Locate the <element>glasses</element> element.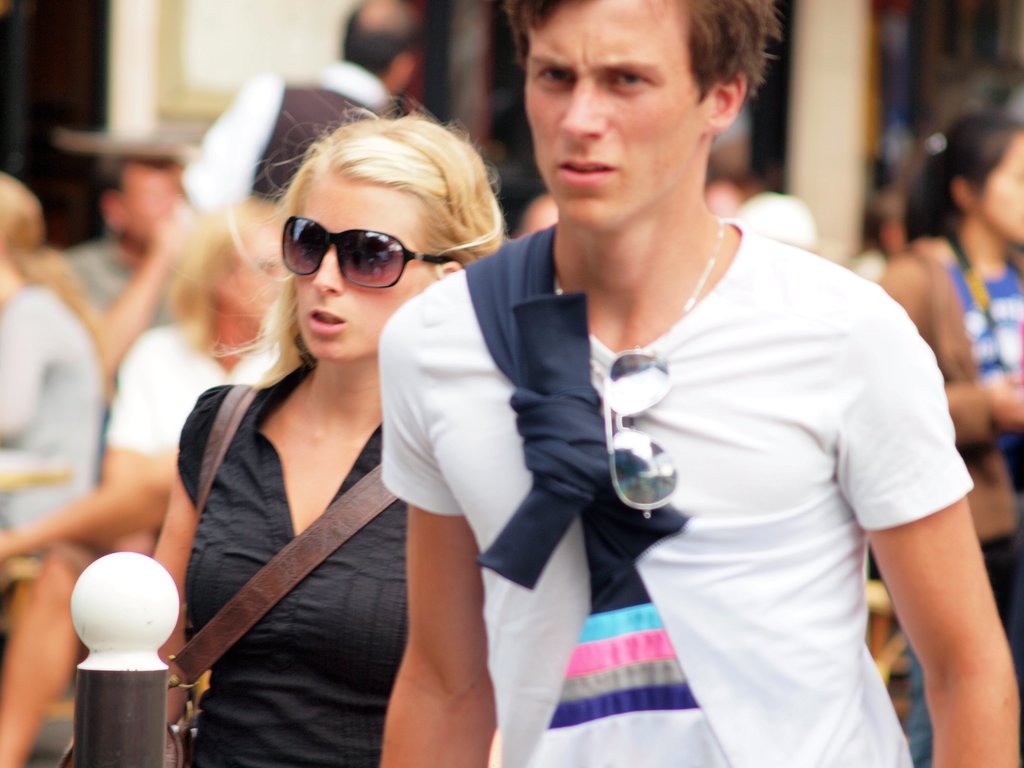
Element bbox: l=256, t=213, r=467, b=285.
